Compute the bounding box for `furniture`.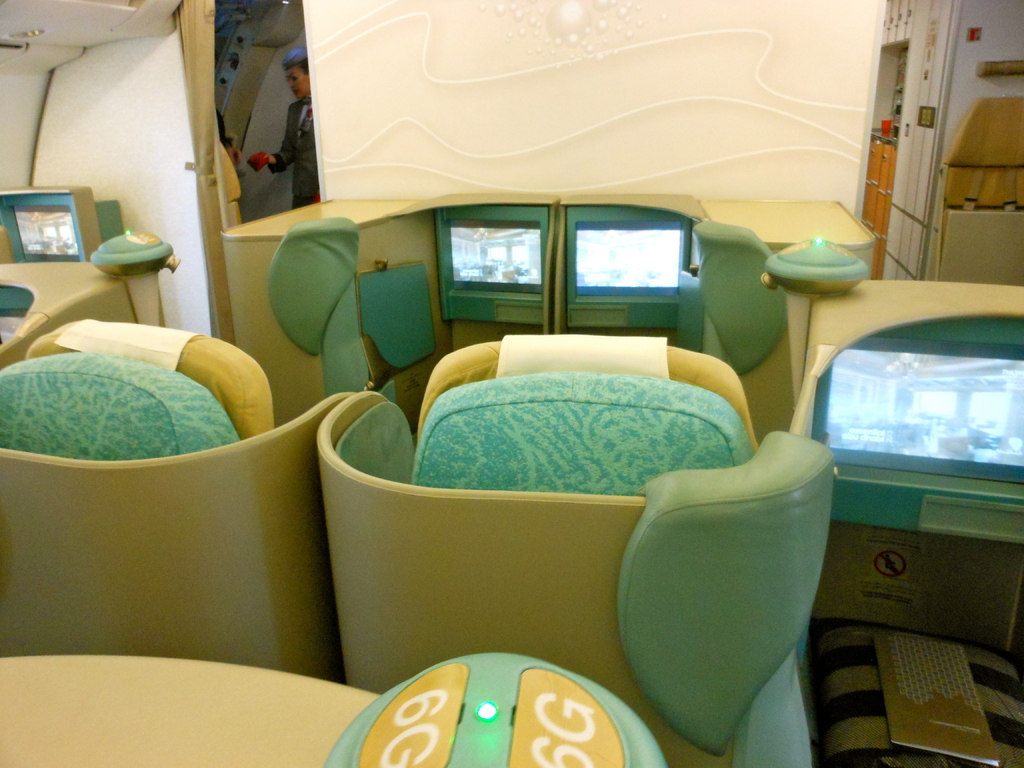
Rect(861, 126, 900, 278).
